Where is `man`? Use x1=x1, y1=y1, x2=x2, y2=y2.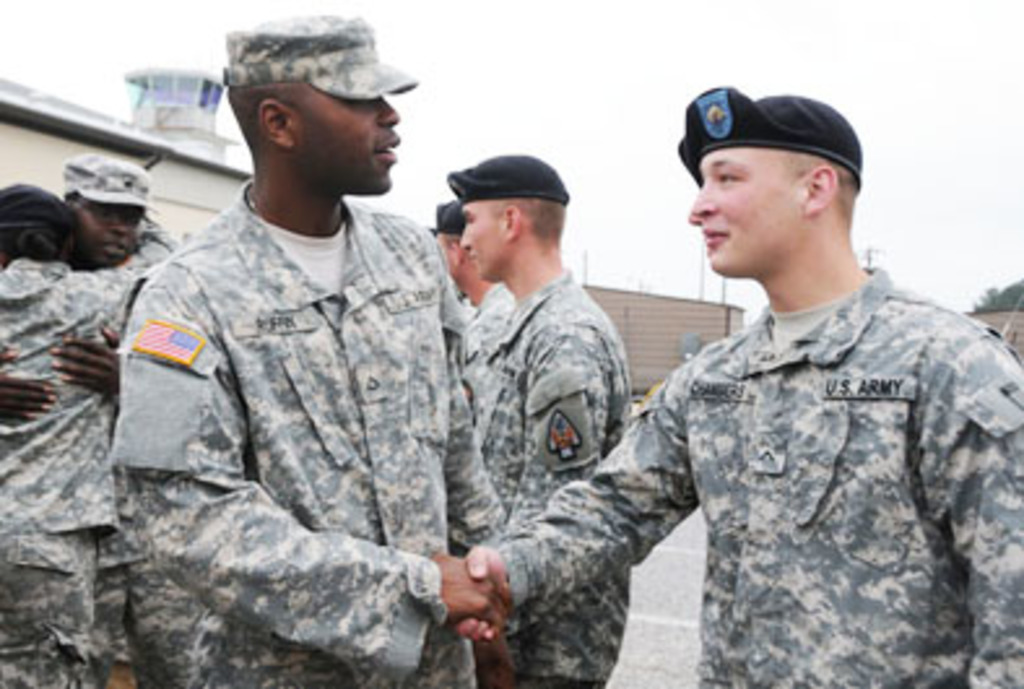
x1=0, y1=151, x2=159, y2=421.
